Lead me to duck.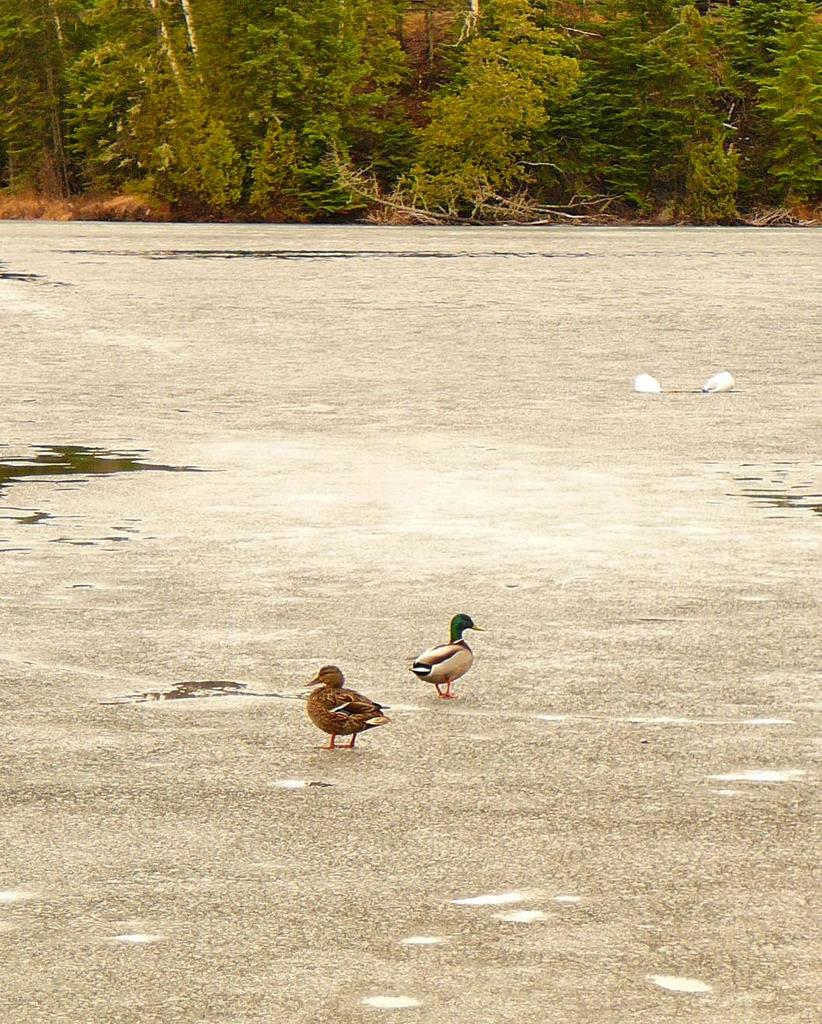
Lead to crop(394, 612, 486, 704).
